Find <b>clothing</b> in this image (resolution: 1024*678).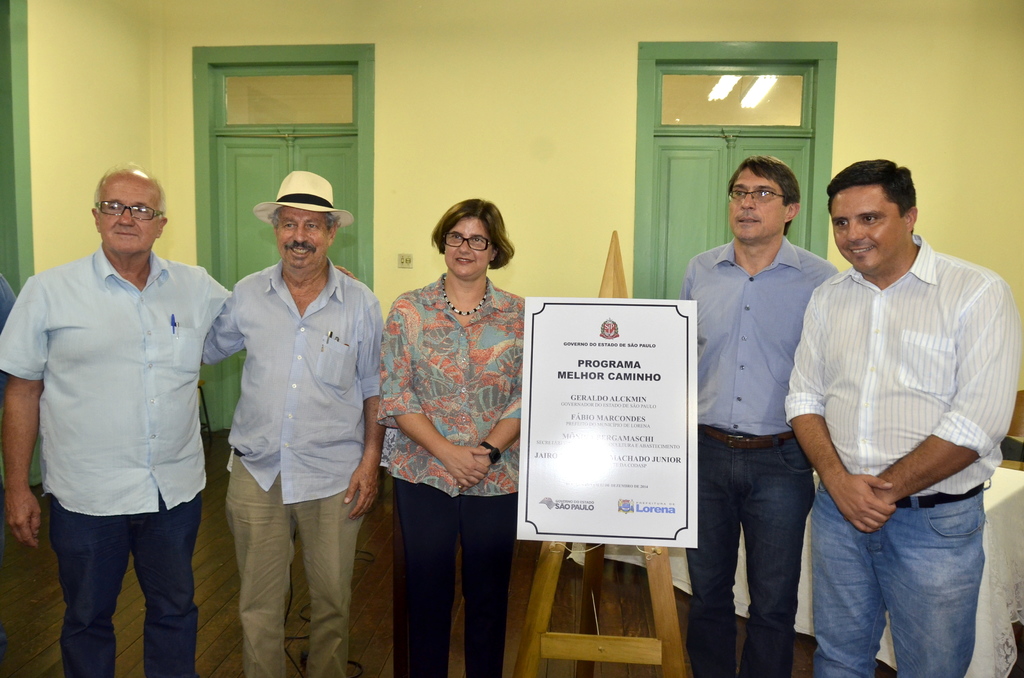
[377, 272, 527, 677].
